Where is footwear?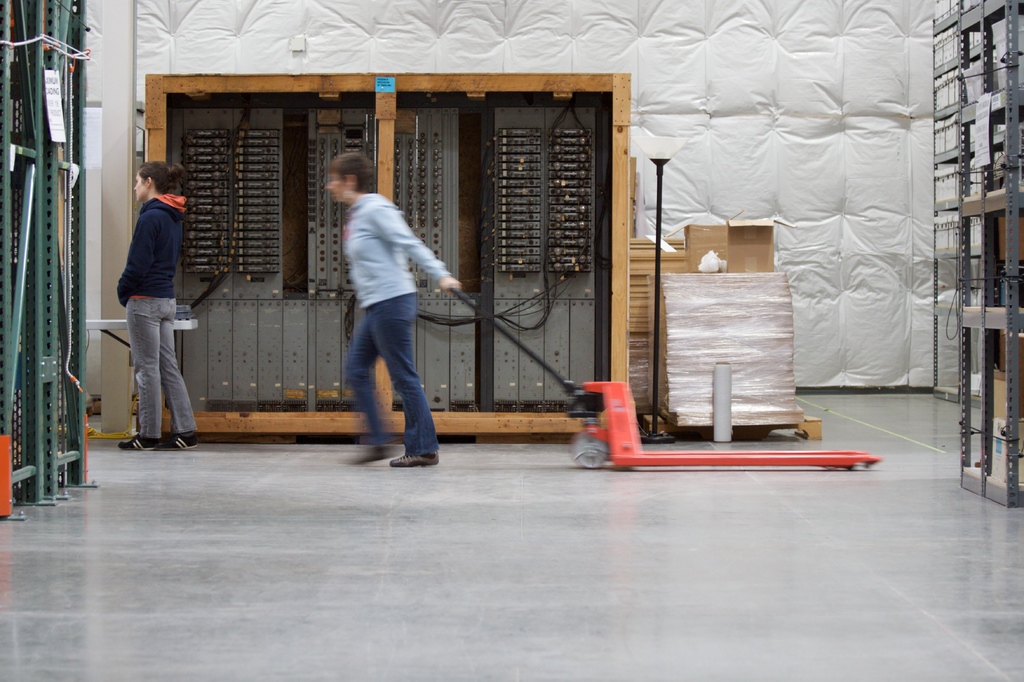
crop(118, 430, 166, 450).
